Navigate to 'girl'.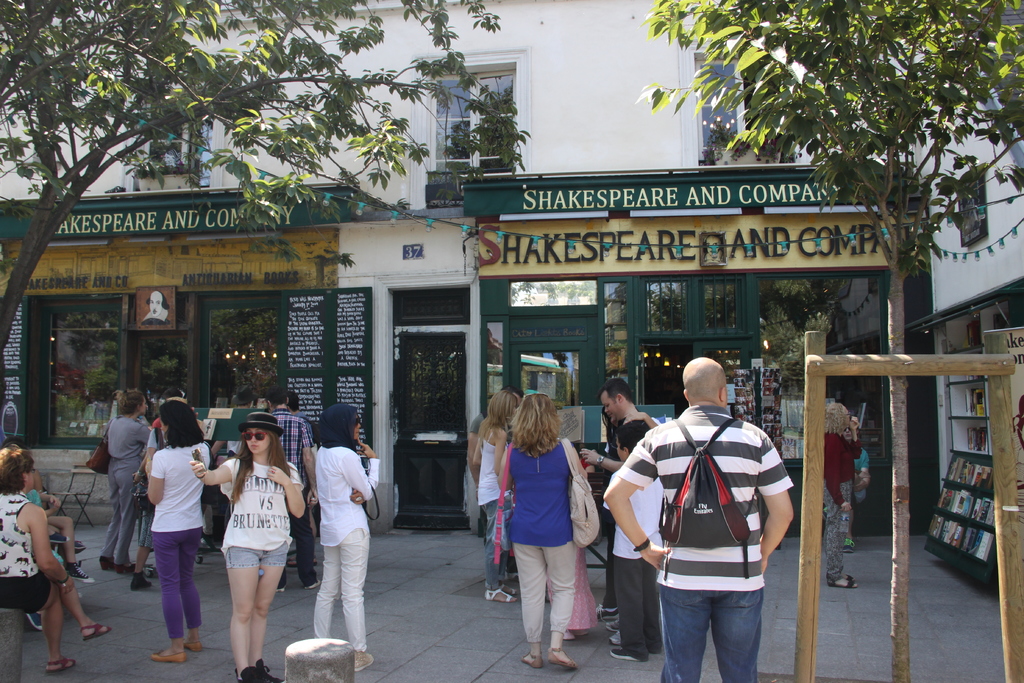
Navigation target: {"left": 189, "top": 413, "right": 309, "bottom": 682}.
